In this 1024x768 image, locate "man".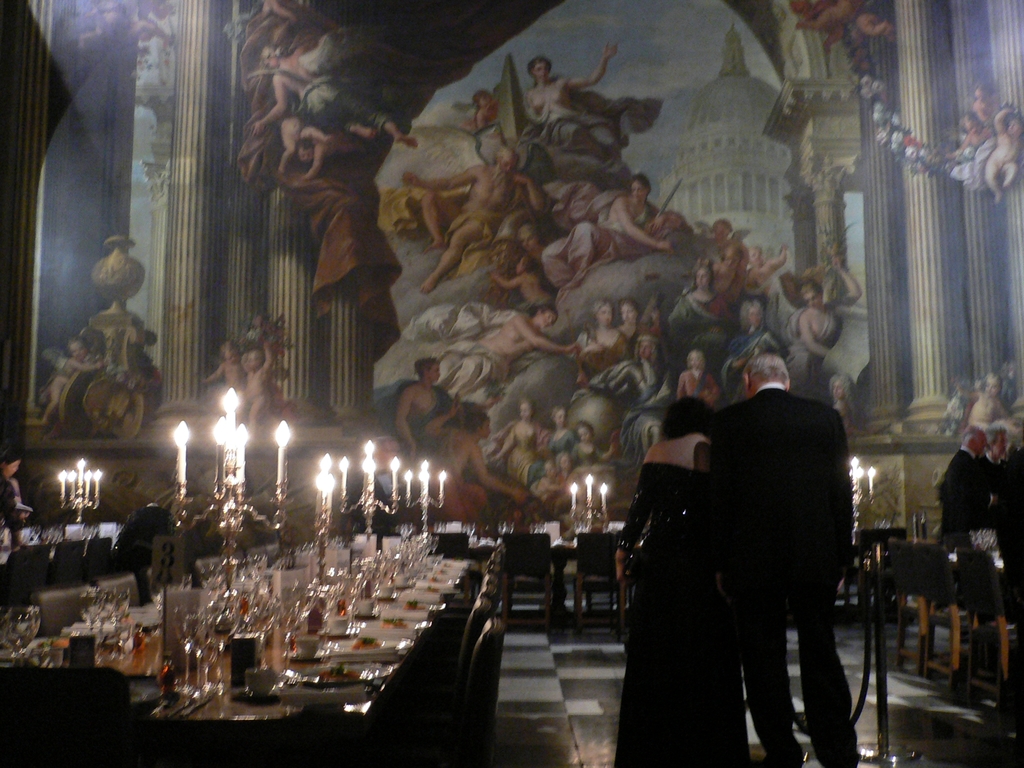
Bounding box: pyautogui.locateOnScreen(705, 371, 867, 756).
